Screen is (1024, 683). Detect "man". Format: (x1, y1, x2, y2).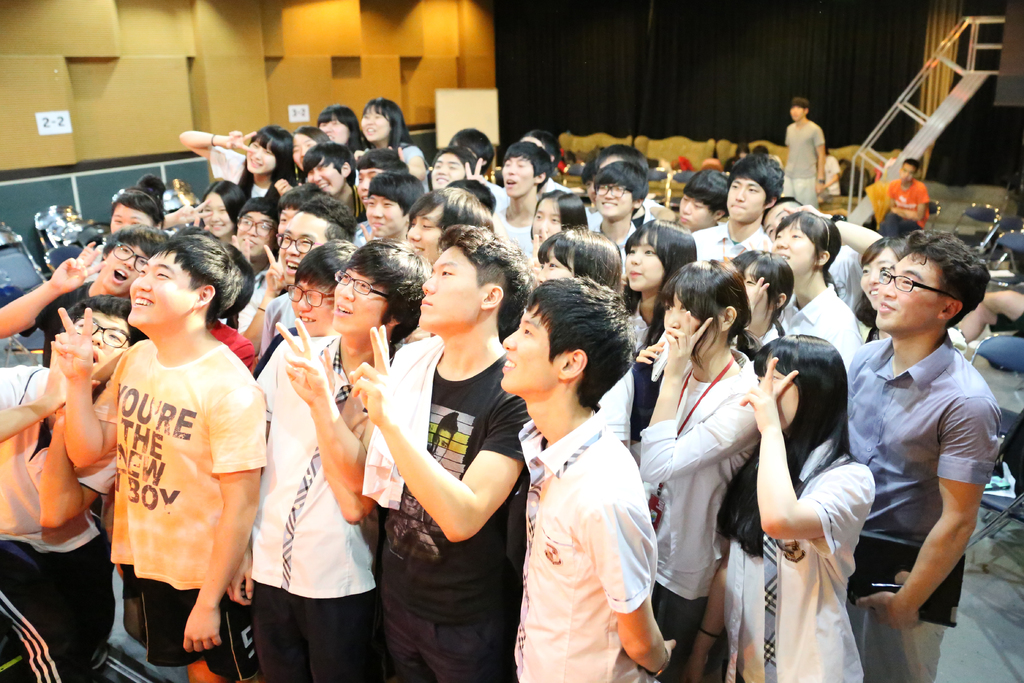
(461, 140, 554, 260).
